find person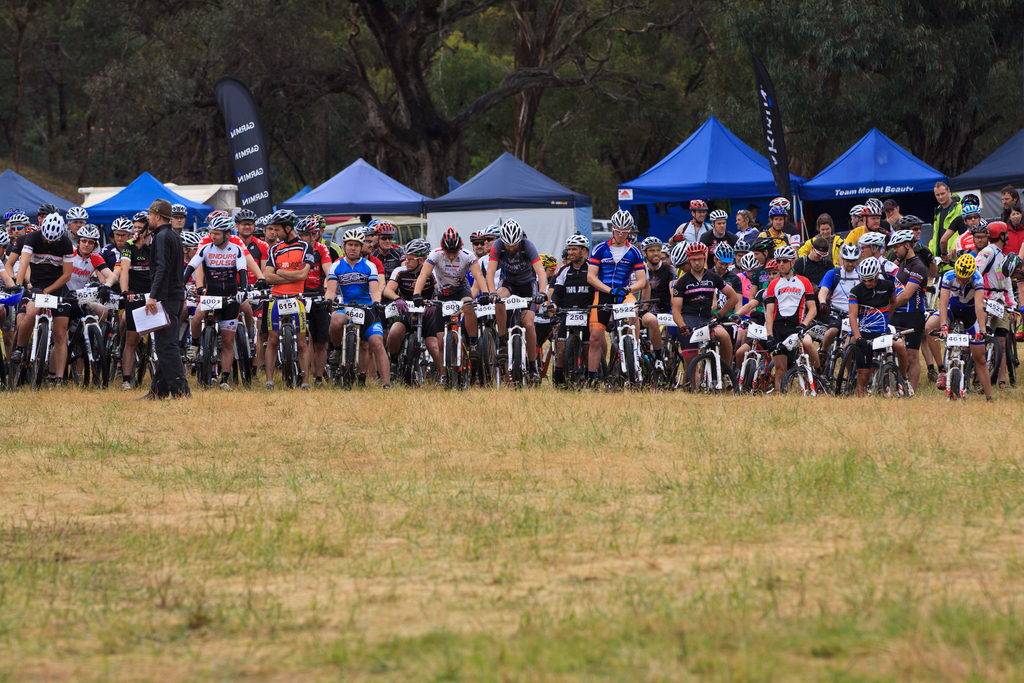
l=406, t=230, r=496, b=355
